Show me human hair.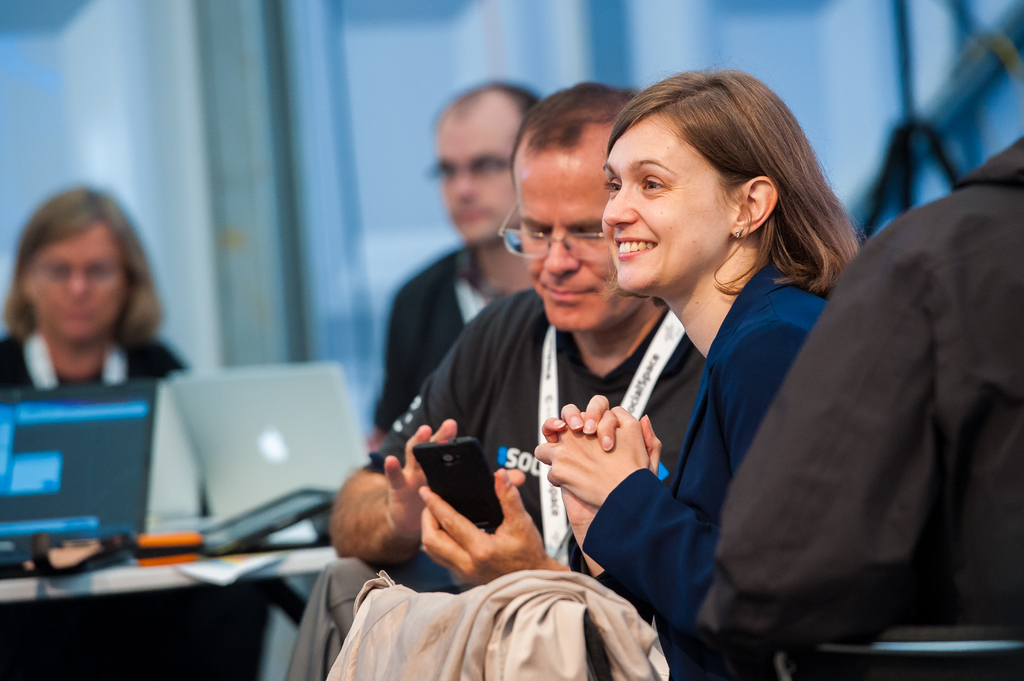
human hair is here: 513, 77, 658, 184.
